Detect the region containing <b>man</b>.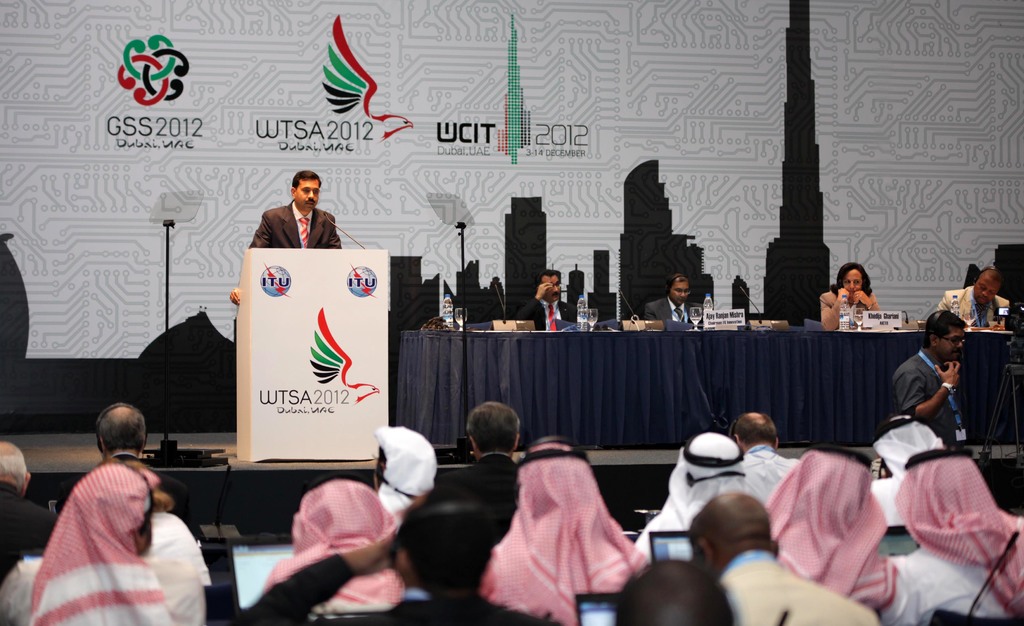
519:268:577:333.
